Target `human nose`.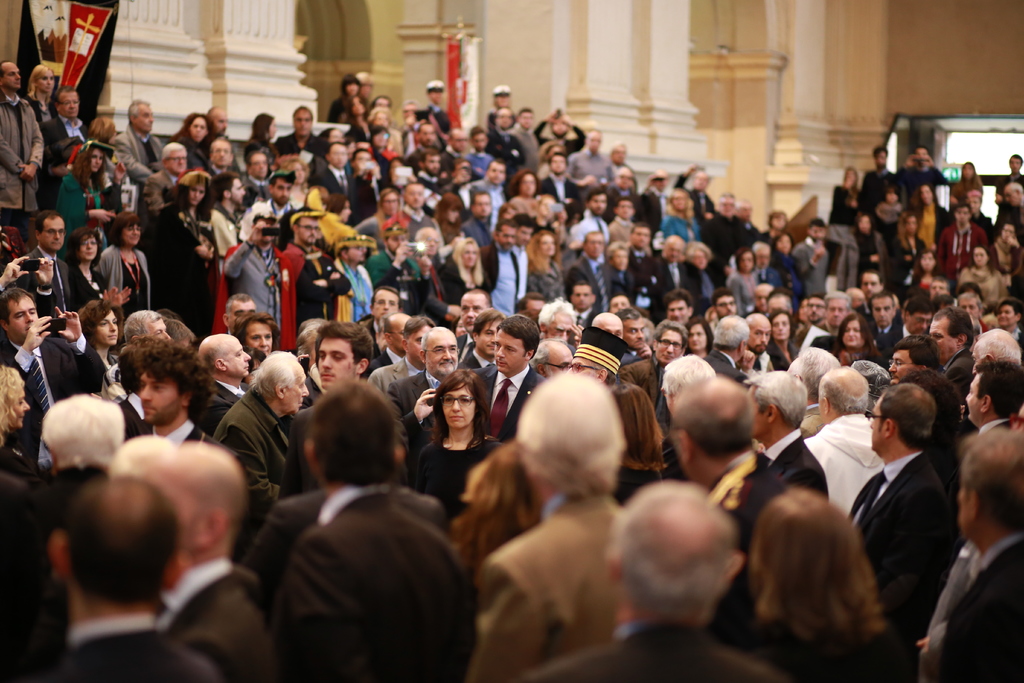
Target region: [x1=452, y1=397, x2=458, y2=413].
